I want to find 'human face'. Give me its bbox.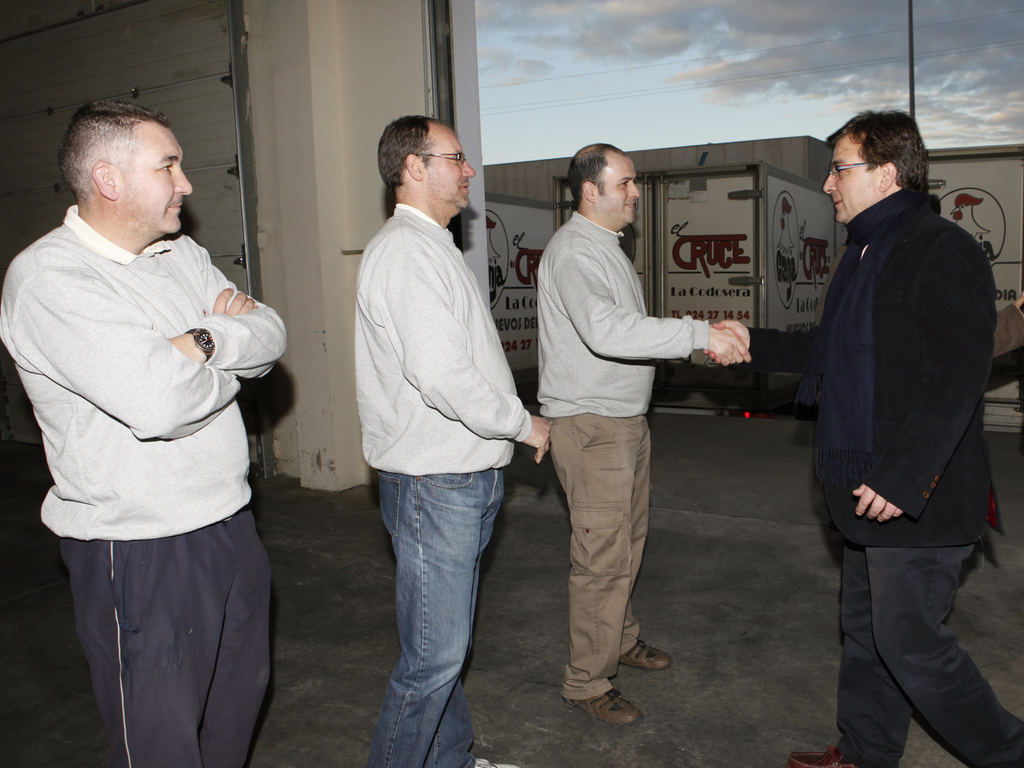
(left=820, top=139, right=878, bottom=222).
